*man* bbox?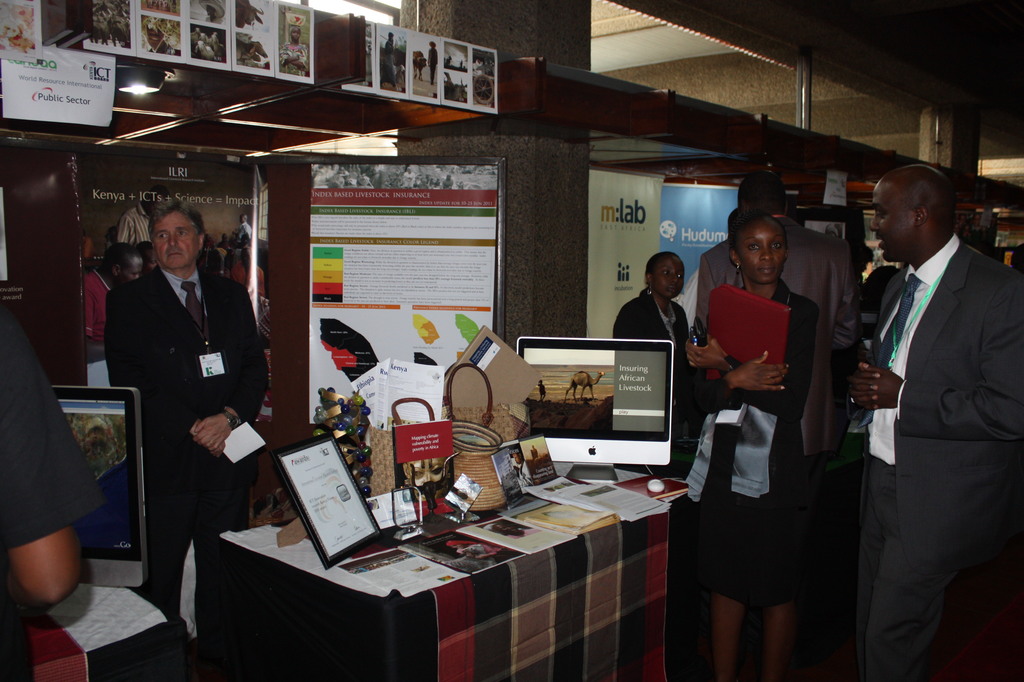
BBox(0, 302, 105, 681)
